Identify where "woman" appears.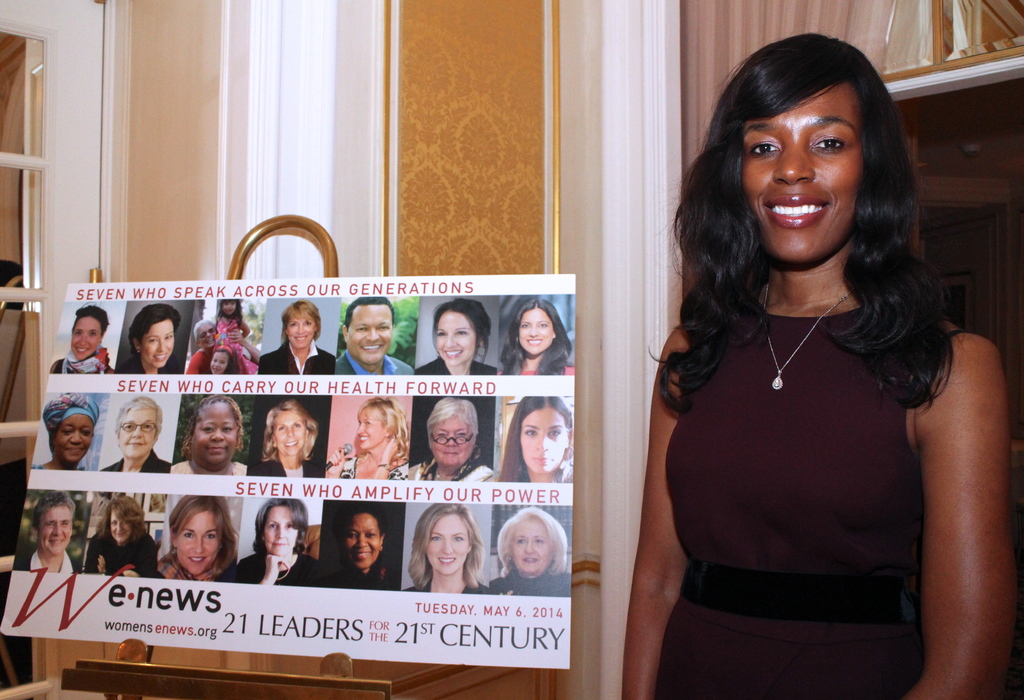
Appears at [x1=172, y1=395, x2=254, y2=475].
